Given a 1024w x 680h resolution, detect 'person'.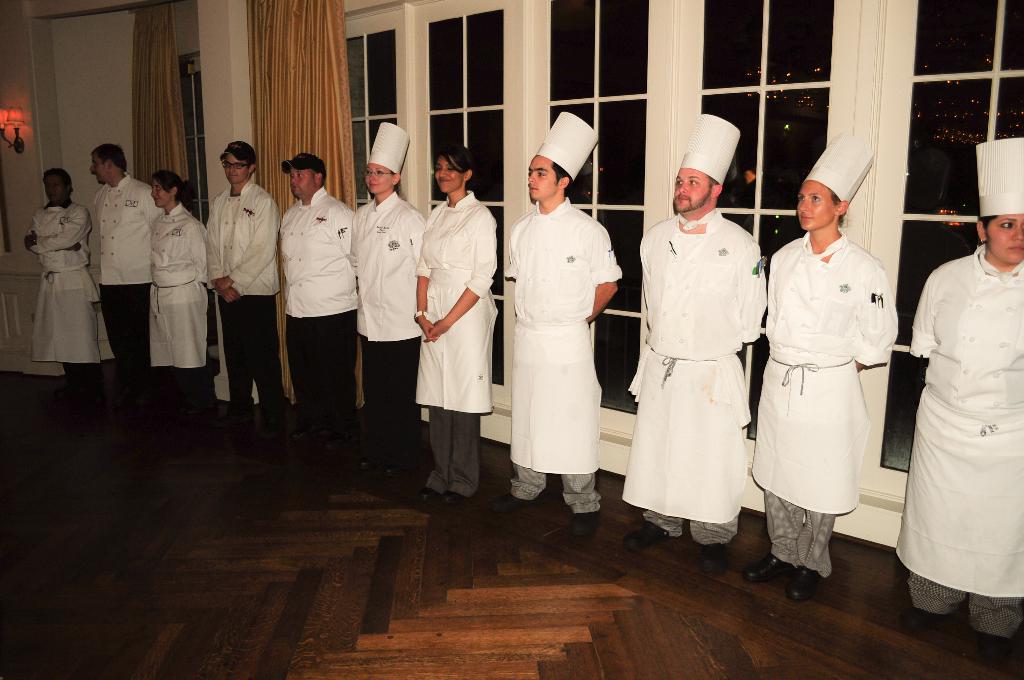
BBox(84, 138, 175, 430).
